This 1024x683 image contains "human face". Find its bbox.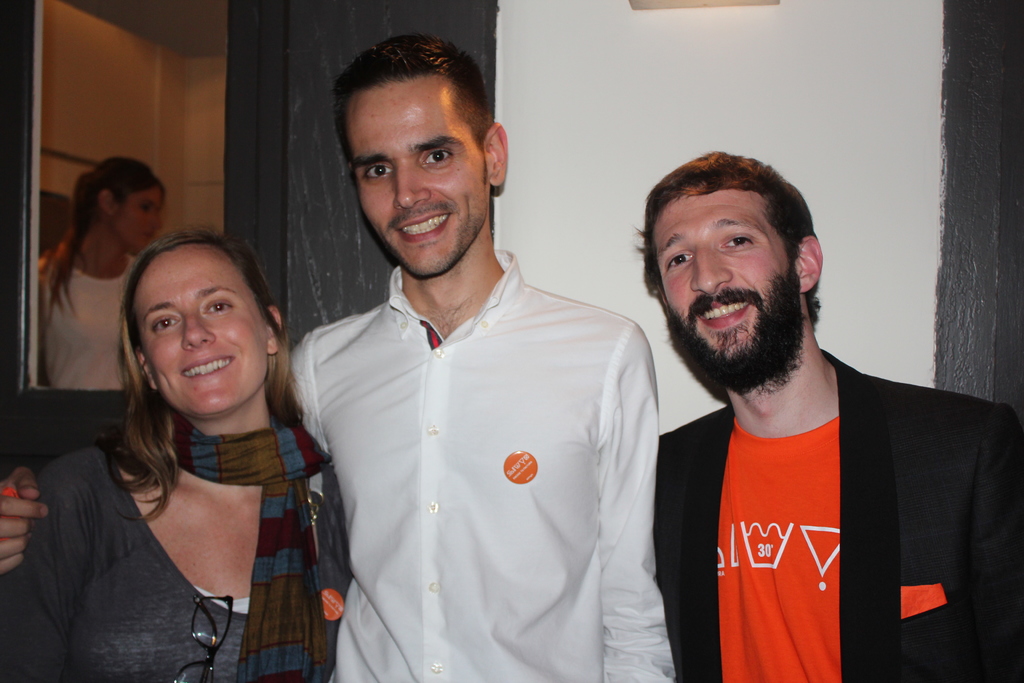
345 97 486 277.
